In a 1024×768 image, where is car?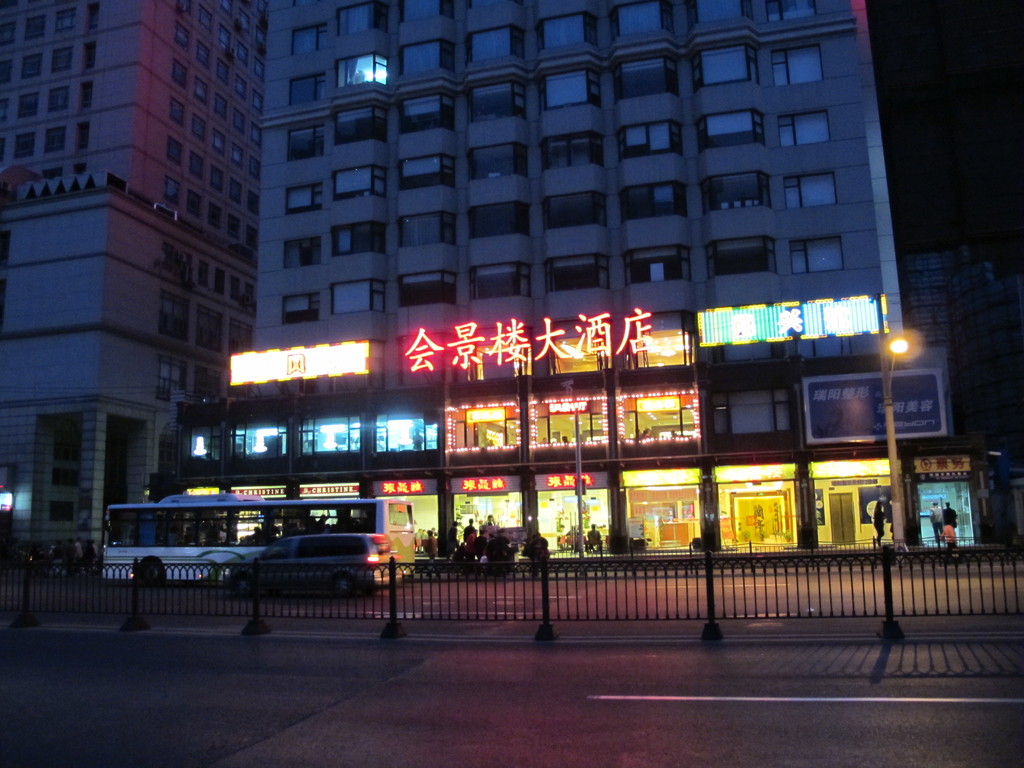
region(220, 531, 399, 601).
